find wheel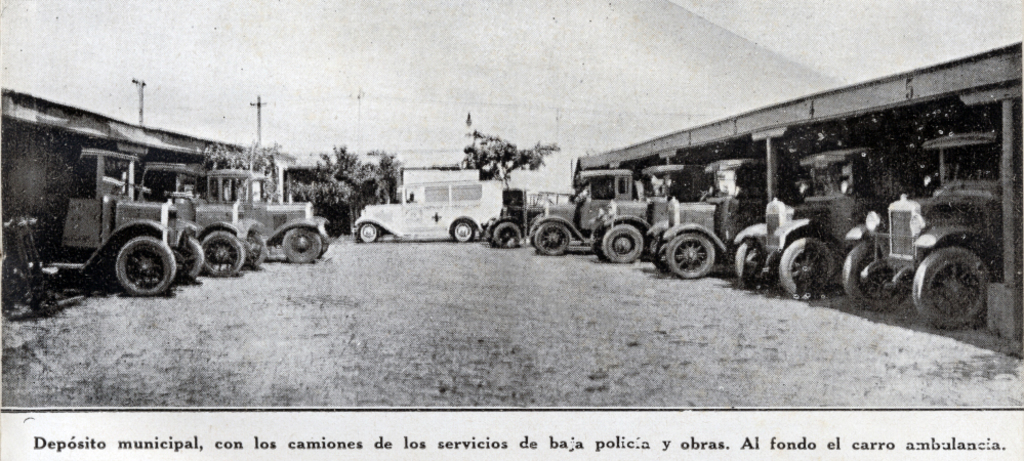
bbox=(536, 224, 572, 254)
